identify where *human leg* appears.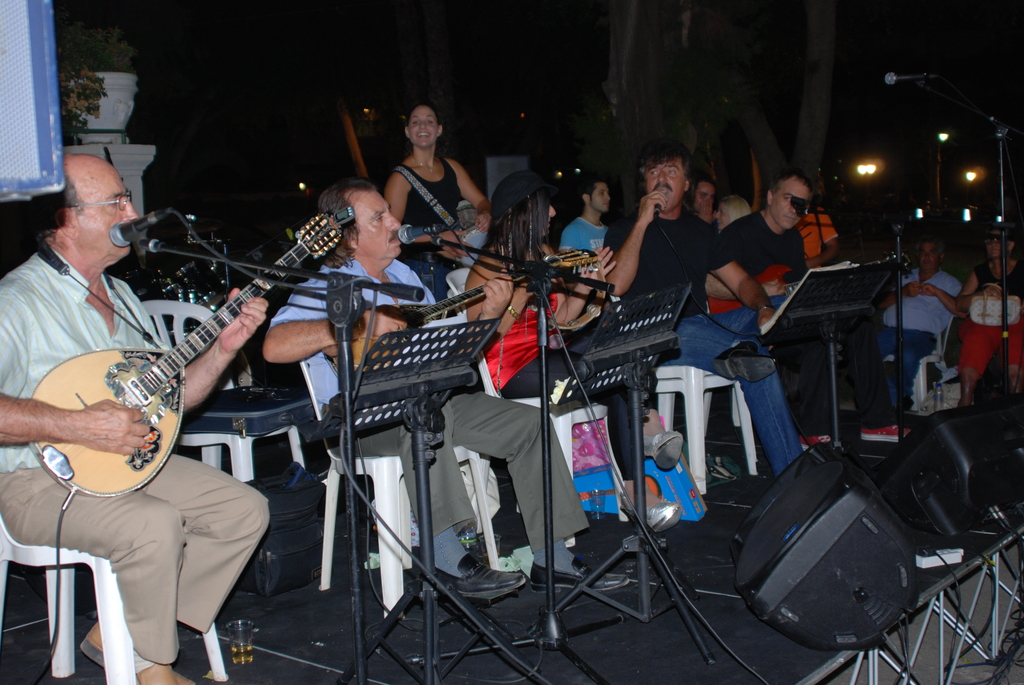
Appears at (left=147, top=447, right=269, bottom=675).
